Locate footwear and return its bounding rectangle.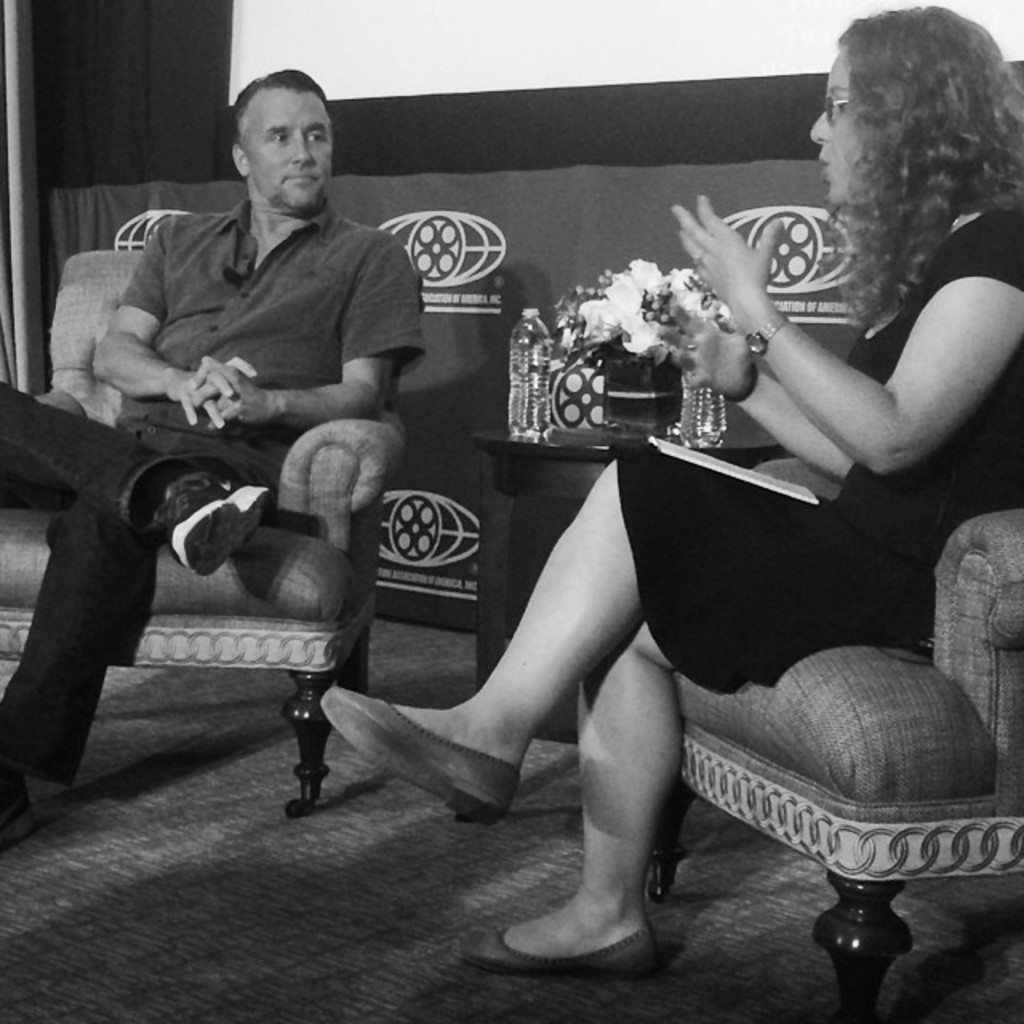
bbox=(461, 942, 667, 979).
